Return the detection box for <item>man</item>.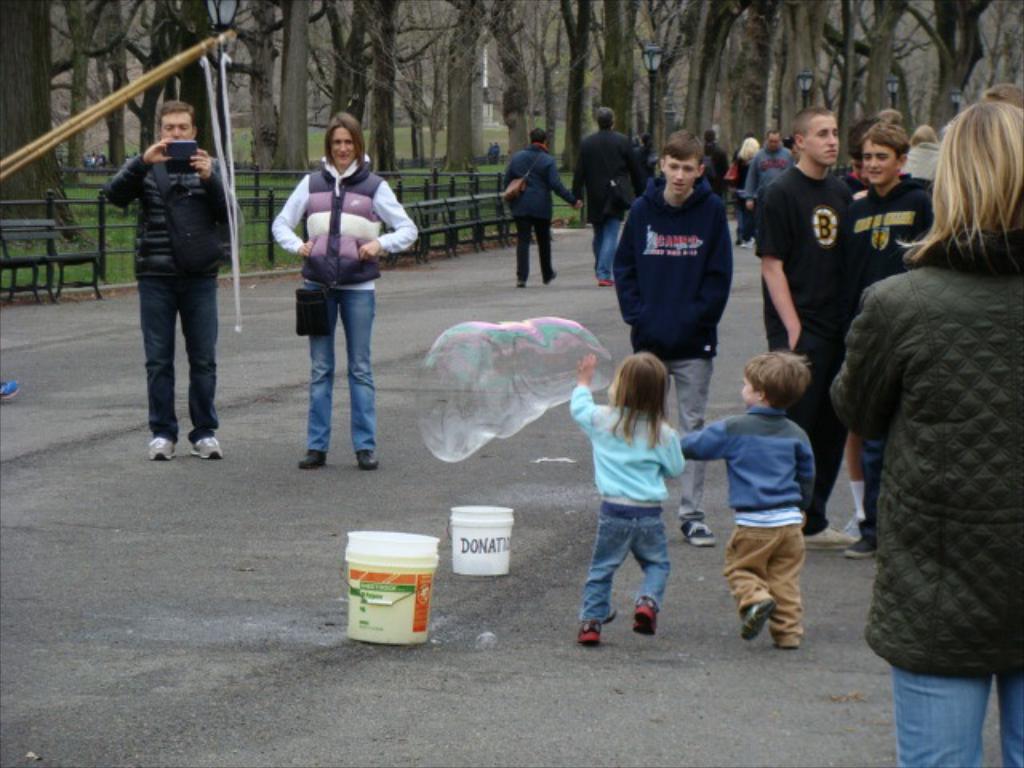
region(752, 102, 856, 552).
